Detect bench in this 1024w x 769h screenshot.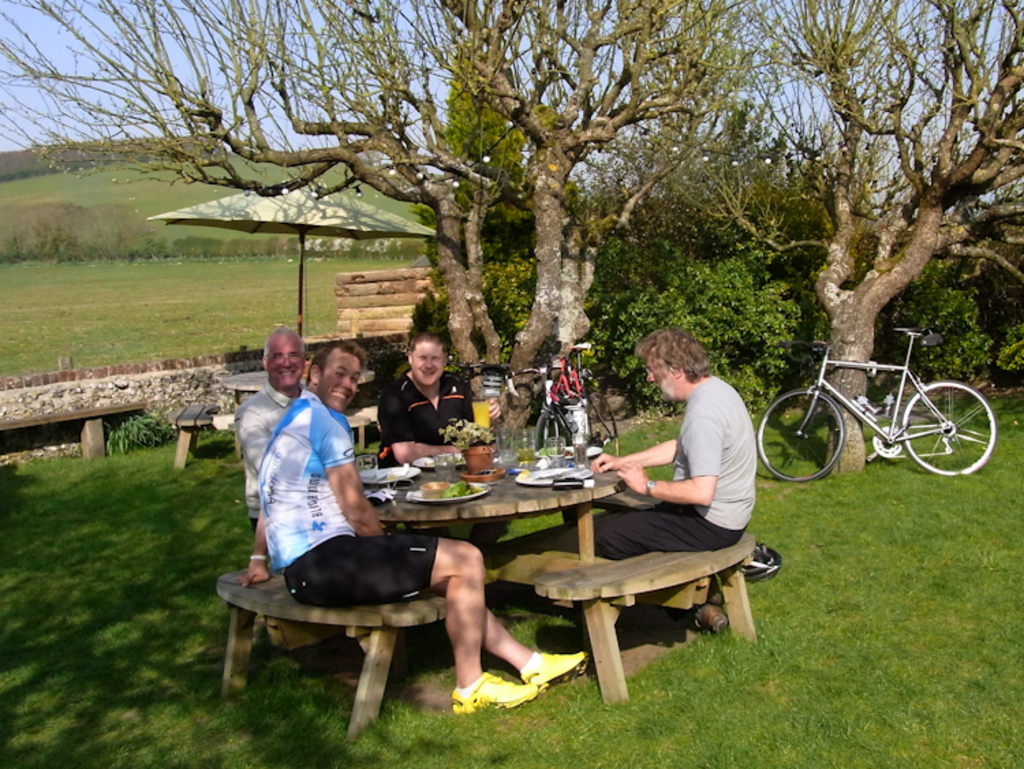
Detection: 220,567,442,736.
